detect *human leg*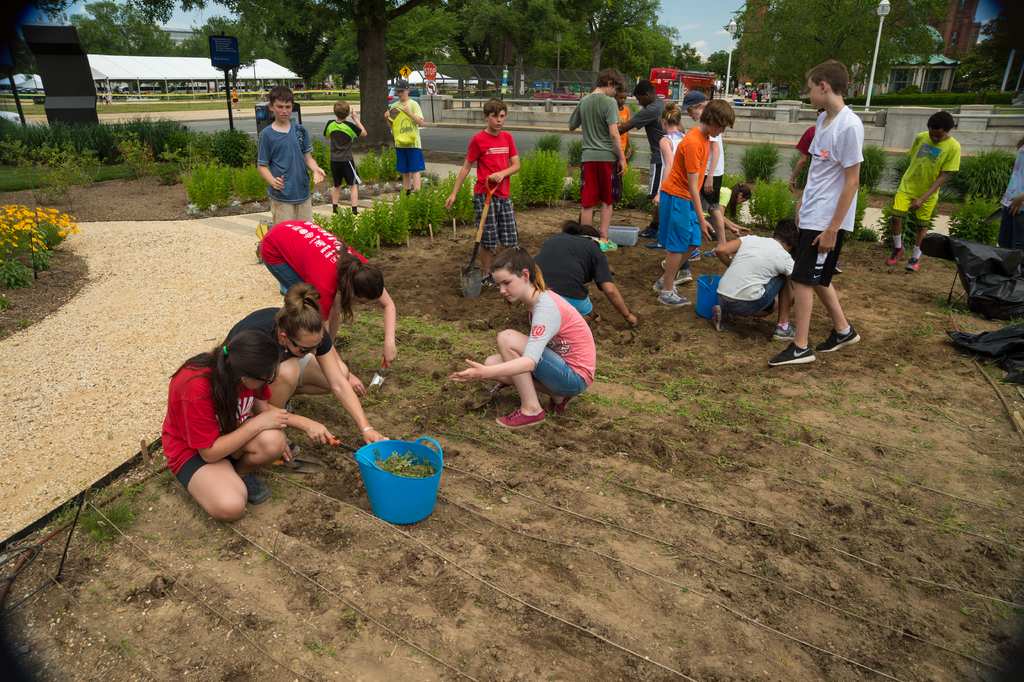
x1=290, y1=351, x2=349, y2=410
